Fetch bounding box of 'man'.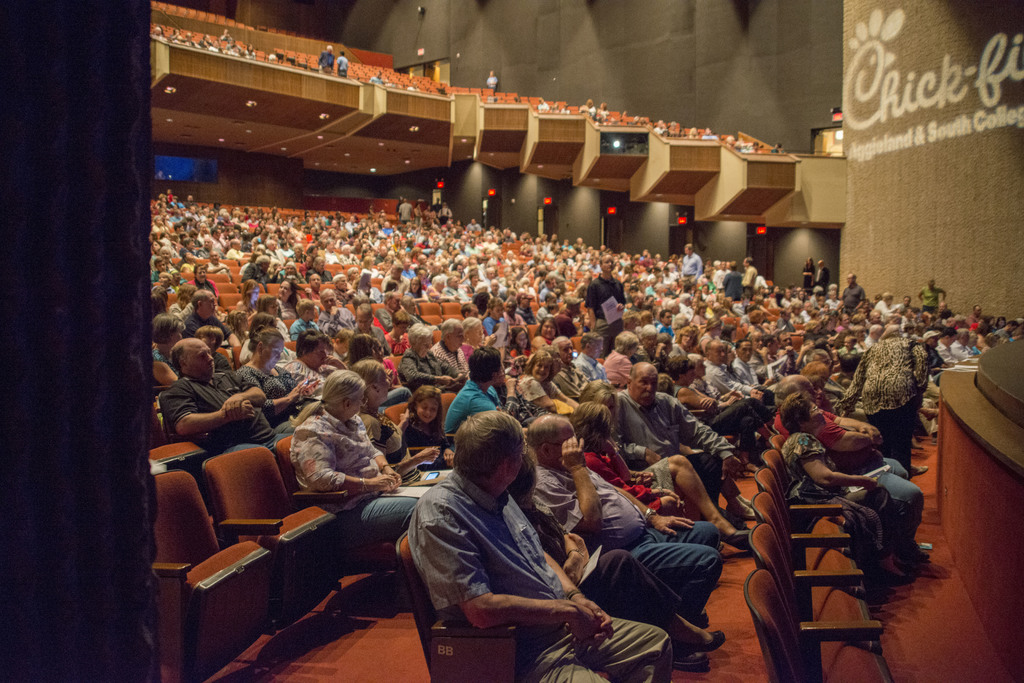
Bbox: left=183, top=289, right=234, bottom=355.
